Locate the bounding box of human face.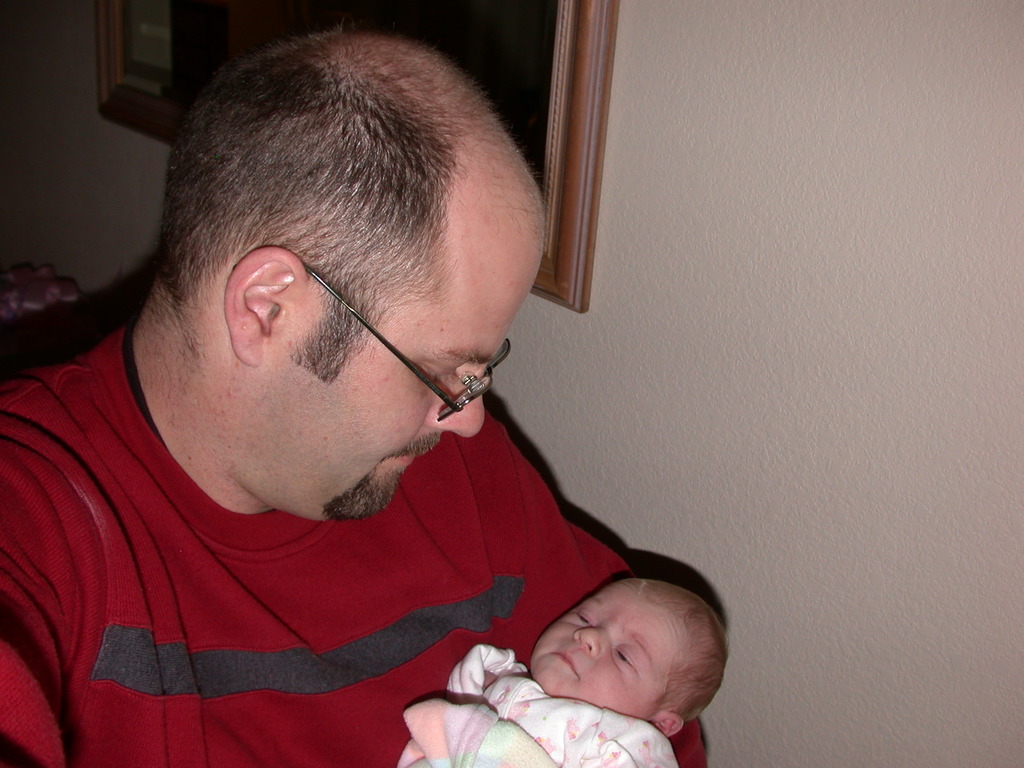
Bounding box: 233,207,545,520.
